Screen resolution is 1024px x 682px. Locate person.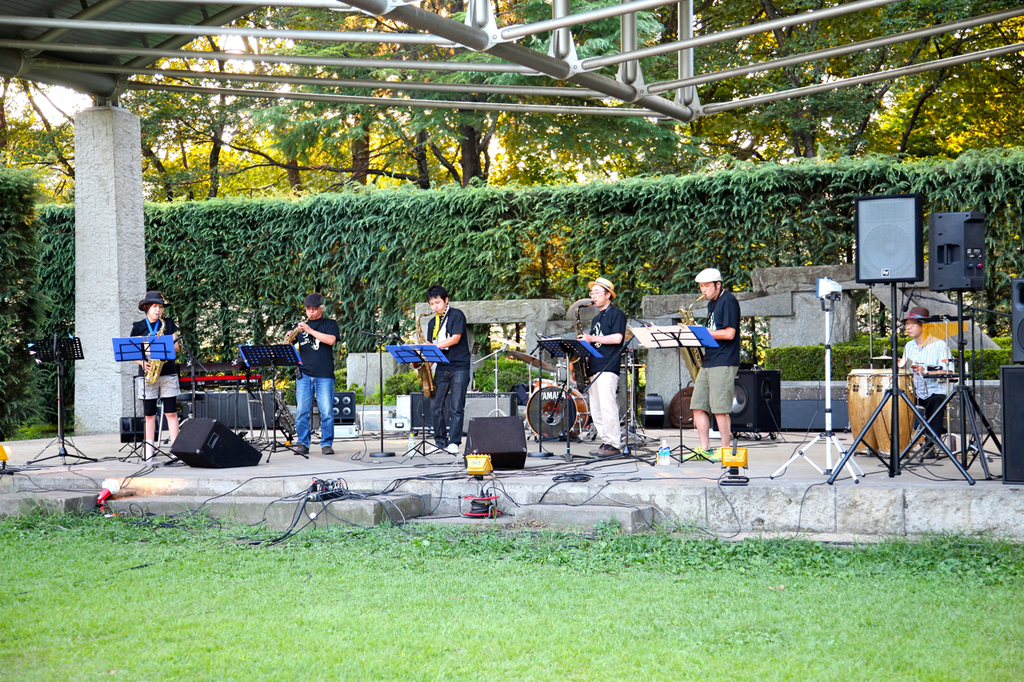
box(578, 281, 630, 460).
